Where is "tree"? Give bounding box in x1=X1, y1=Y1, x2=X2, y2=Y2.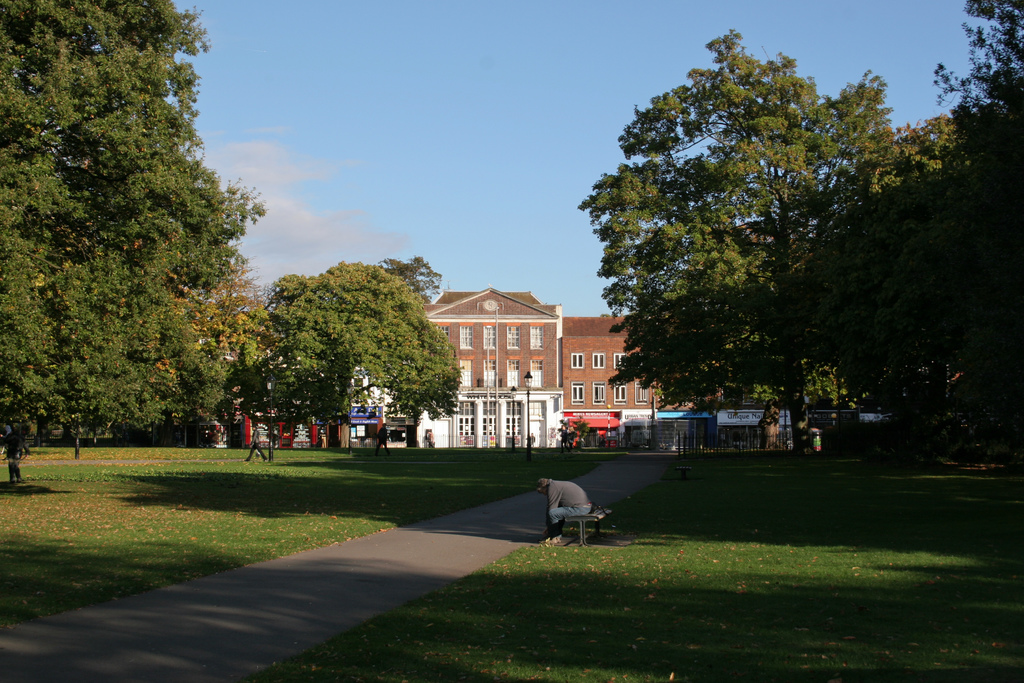
x1=216, y1=252, x2=464, y2=452.
